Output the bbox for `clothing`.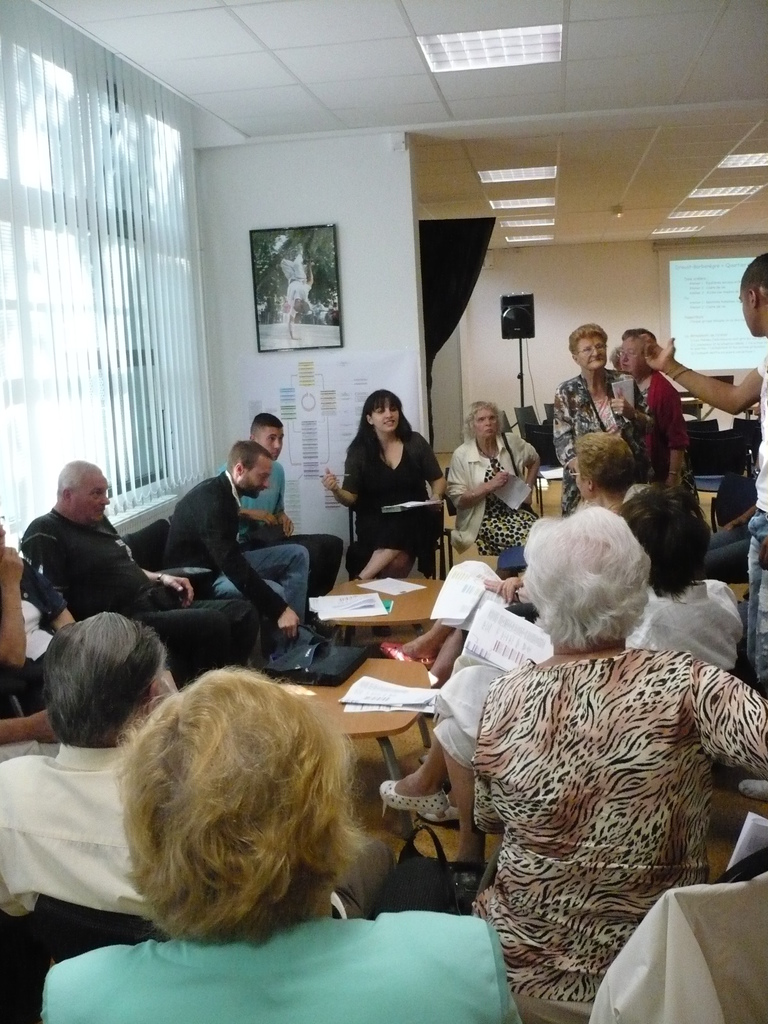
select_region(436, 581, 746, 777).
